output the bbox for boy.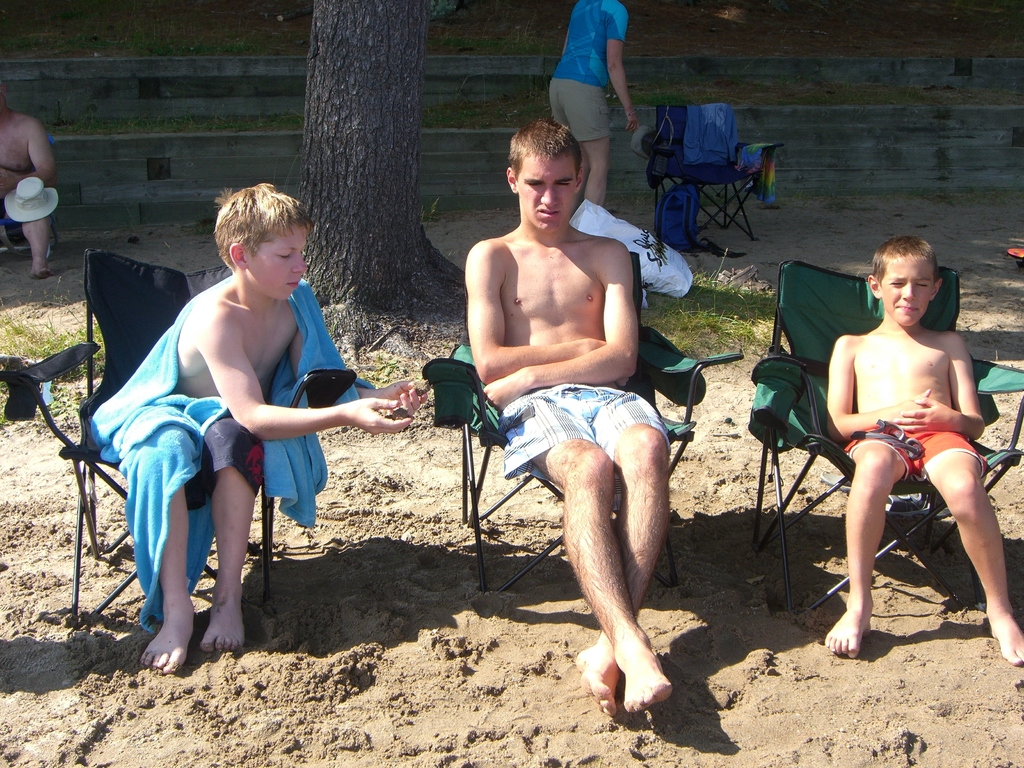
l=58, t=223, r=400, b=650.
